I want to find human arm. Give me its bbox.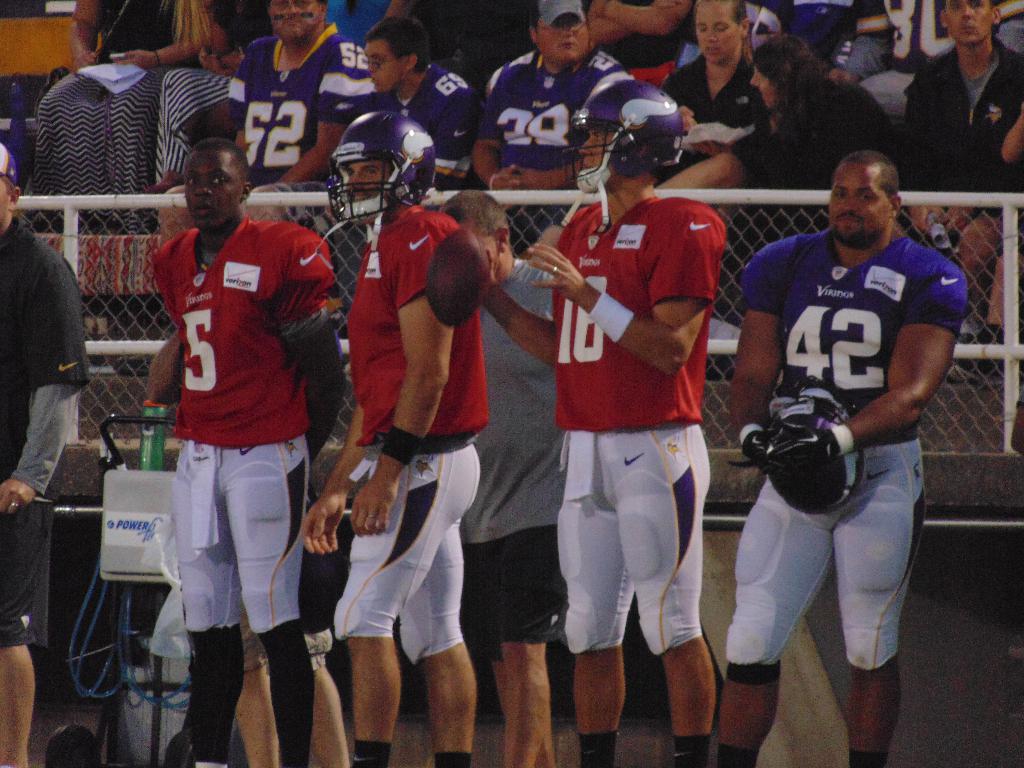
268:260:342:458.
